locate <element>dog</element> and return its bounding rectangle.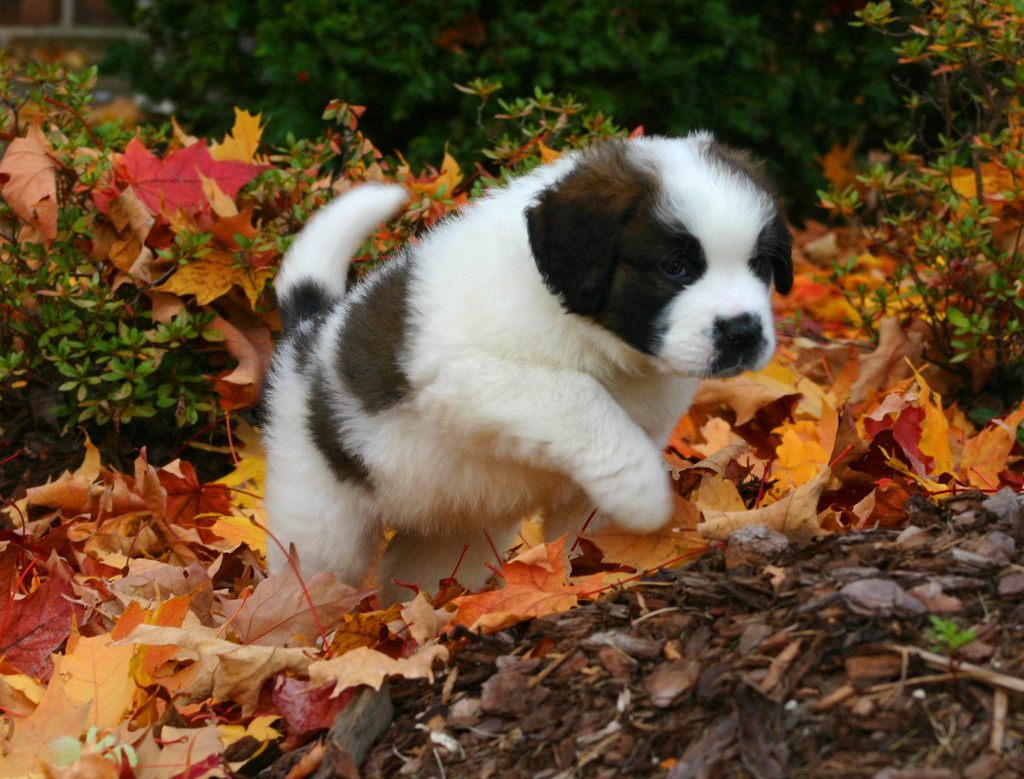
{"x1": 250, "y1": 128, "x2": 796, "y2": 604}.
